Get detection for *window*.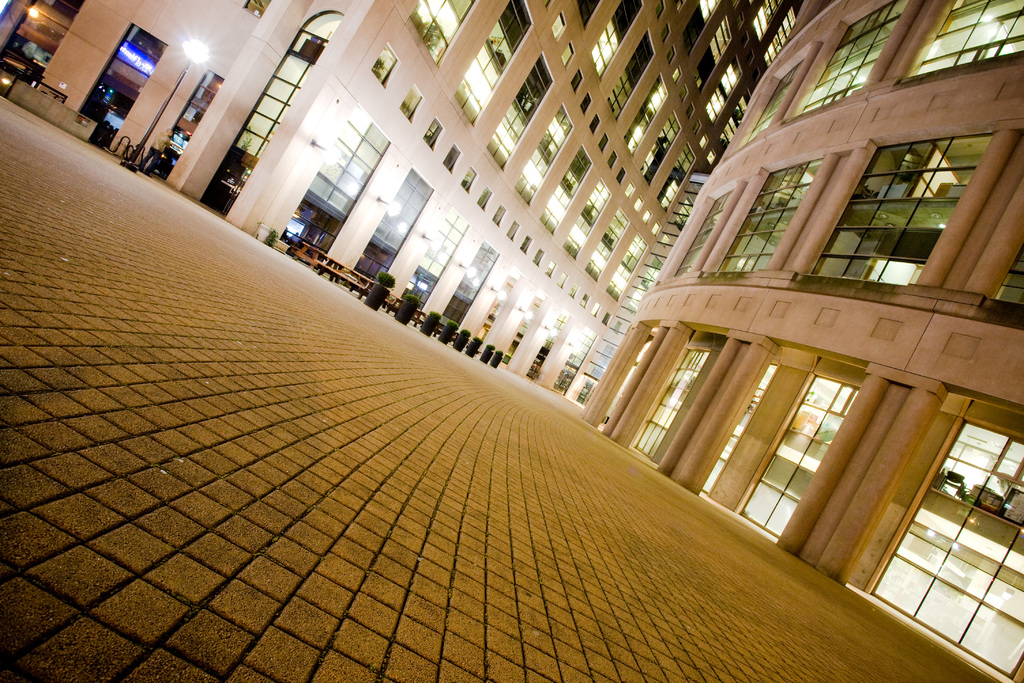
Detection: (446, 0, 538, 126).
